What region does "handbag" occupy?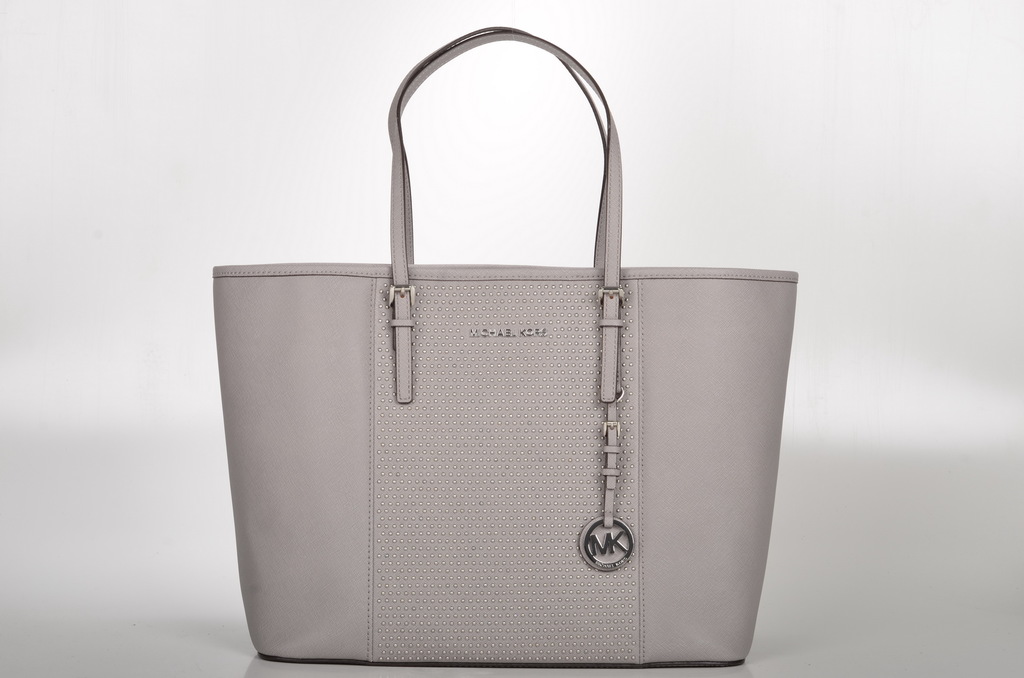
box(198, 25, 794, 669).
